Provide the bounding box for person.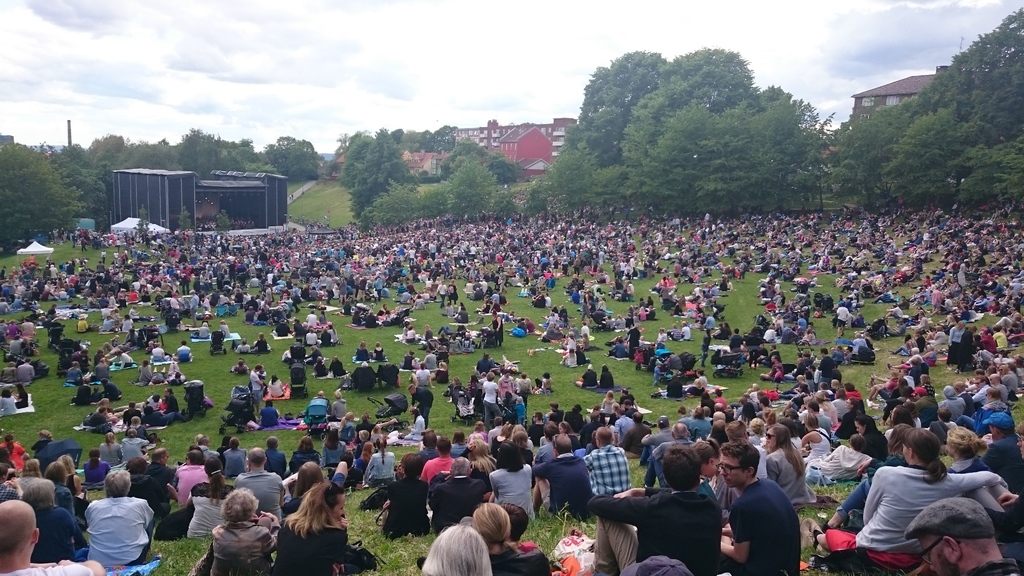
[left=17, top=357, right=32, bottom=385].
